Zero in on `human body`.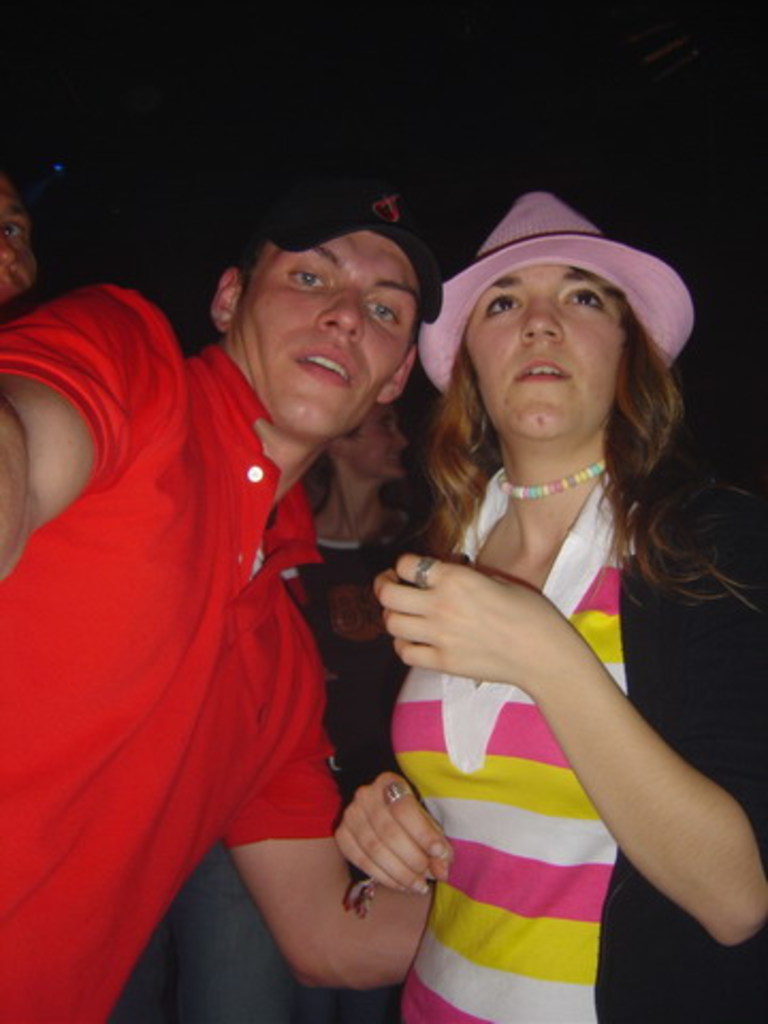
Zeroed in: Rect(373, 181, 766, 1020).
